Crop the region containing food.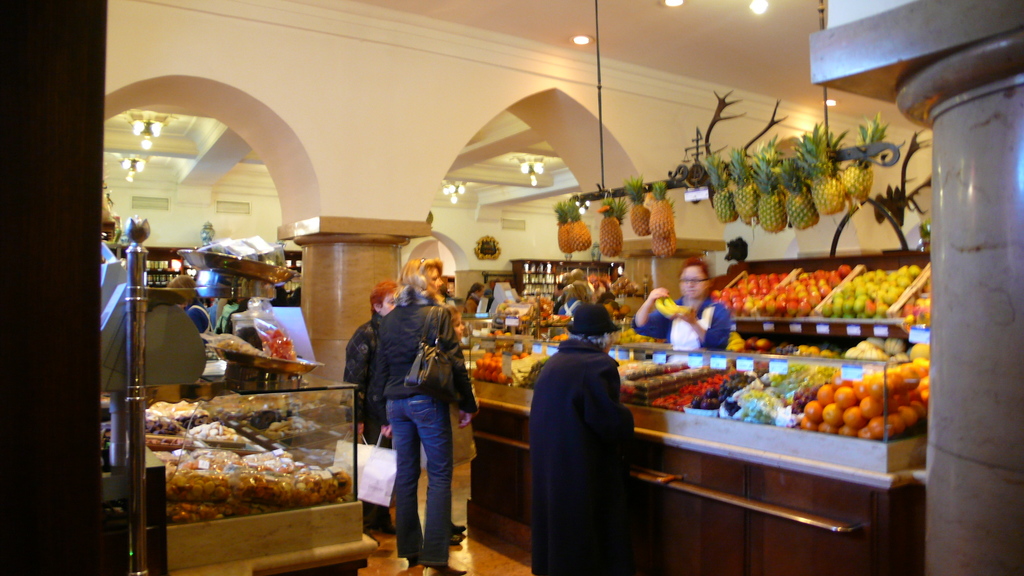
Crop region: x1=799, y1=373, x2=927, y2=438.
